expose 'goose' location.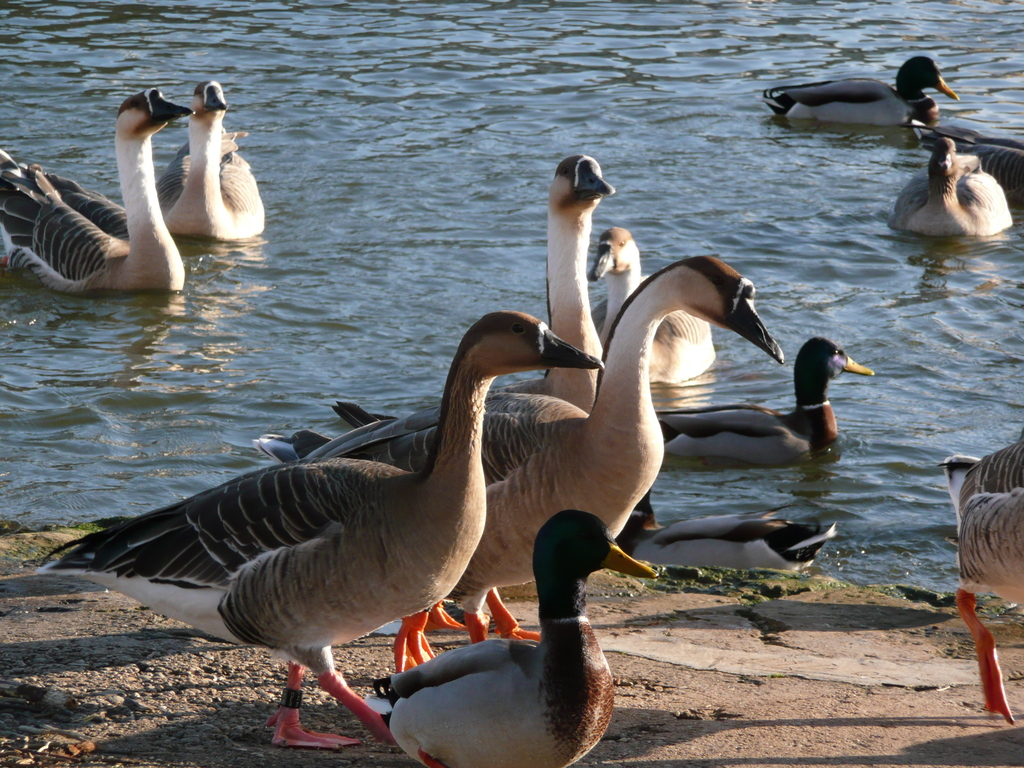
Exposed at rect(936, 129, 1023, 193).
